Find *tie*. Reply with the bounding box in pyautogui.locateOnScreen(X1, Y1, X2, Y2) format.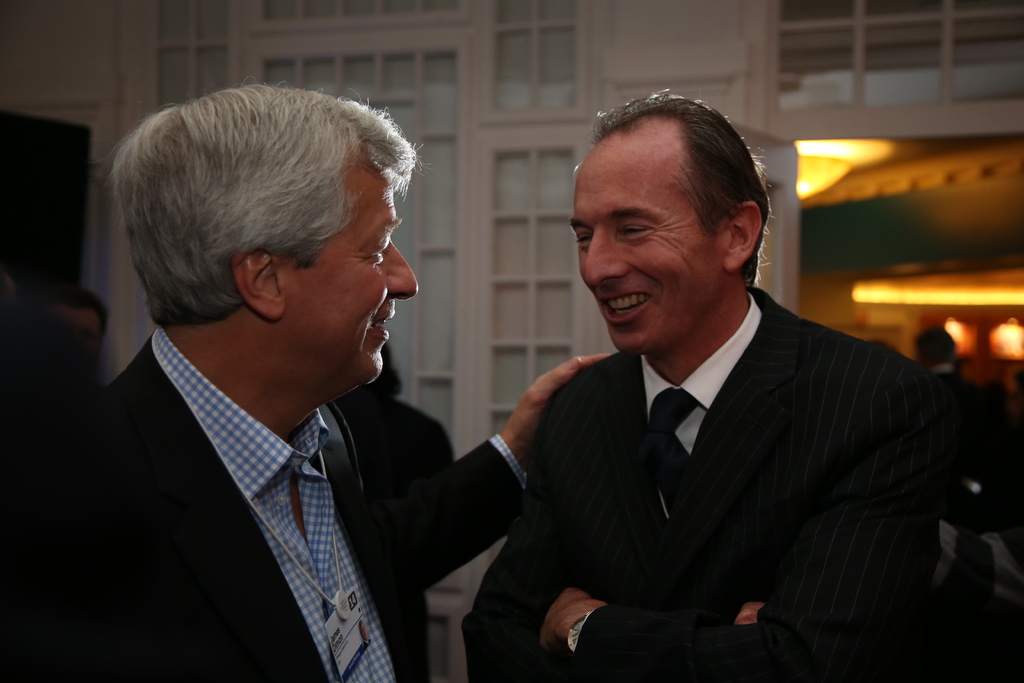
pyautogui.locateOnScreen(652, 389, 695, 517).
